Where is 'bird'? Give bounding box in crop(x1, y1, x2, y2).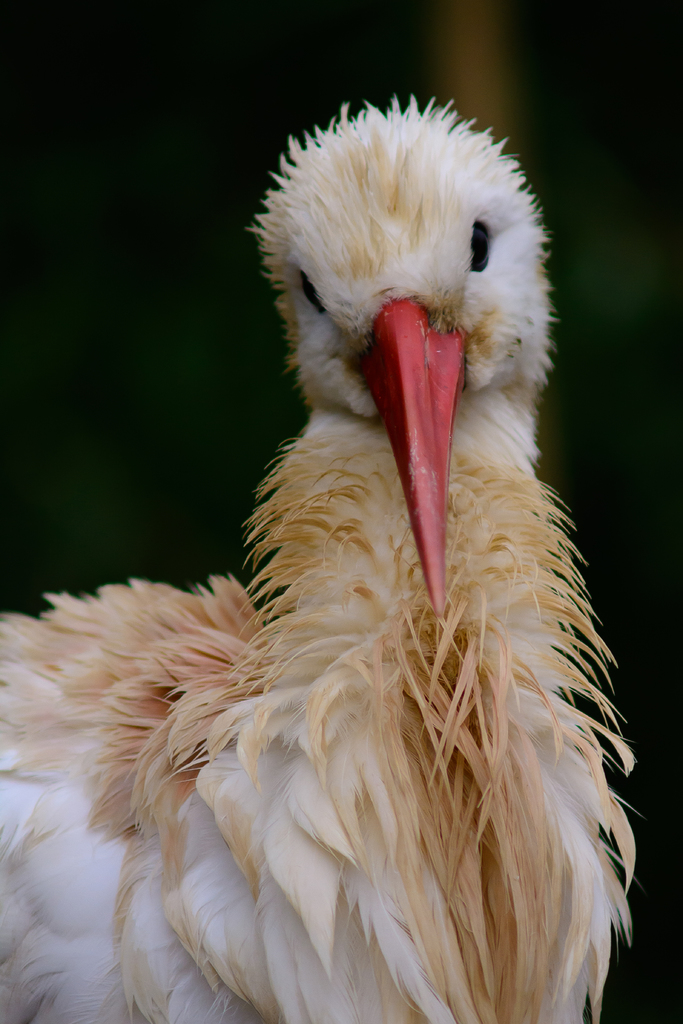
crop(33, 132, 632, 1023).
